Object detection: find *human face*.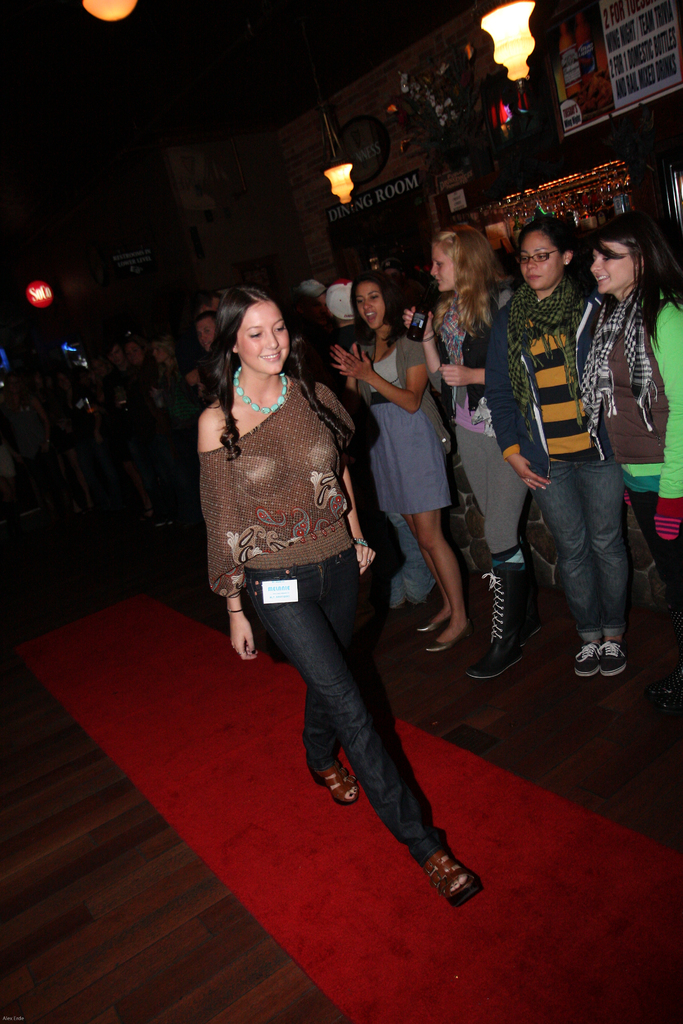
236,302,287,376.
